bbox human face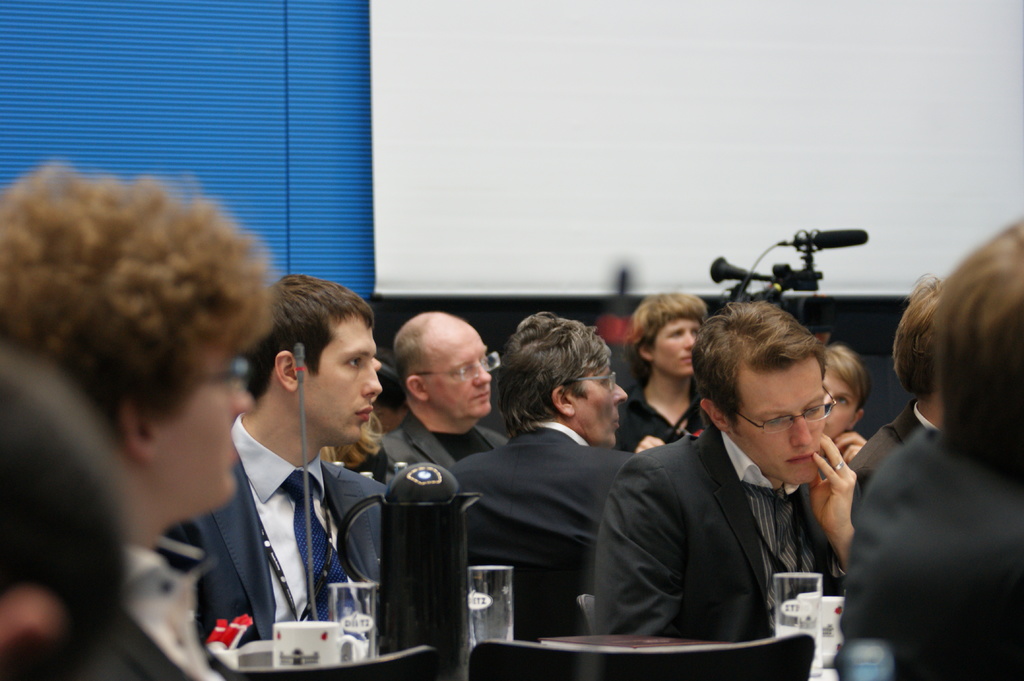
(x1=821, y1=376, x2=858, y2=437)
